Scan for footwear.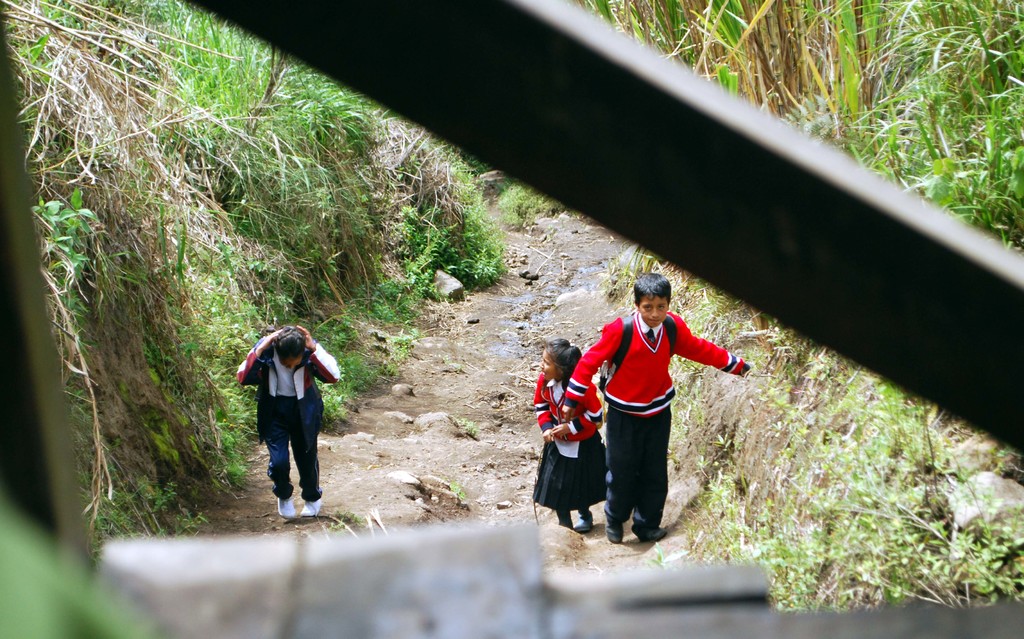
Scan result: select_region(604, 519, 622, 546).
